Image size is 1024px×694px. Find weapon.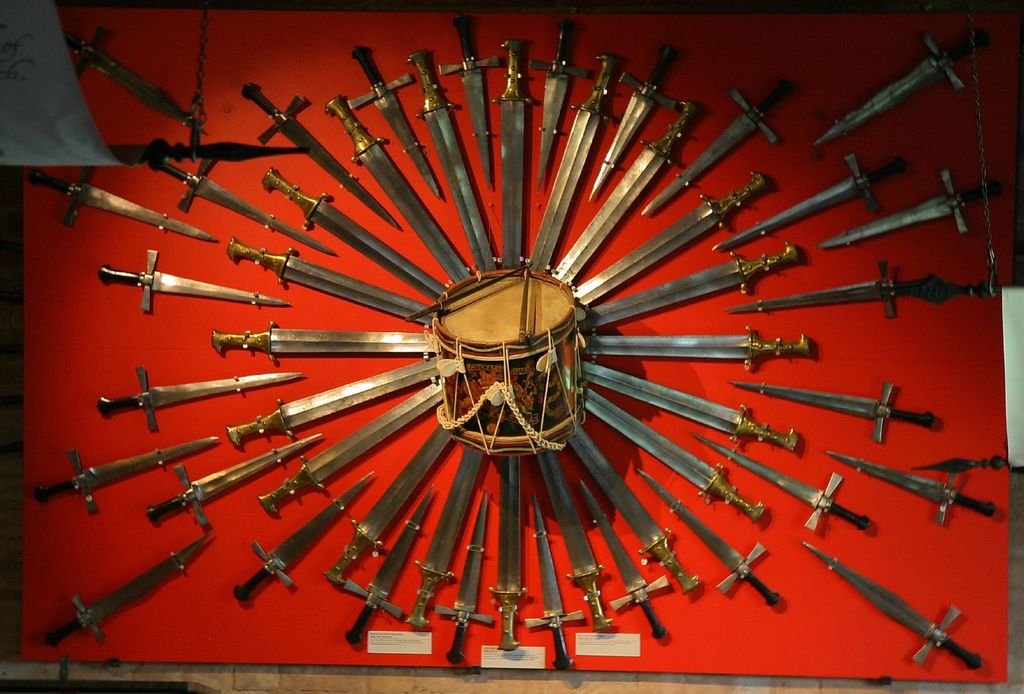
(x1=339, y1=430, x2=442, y2=575).
